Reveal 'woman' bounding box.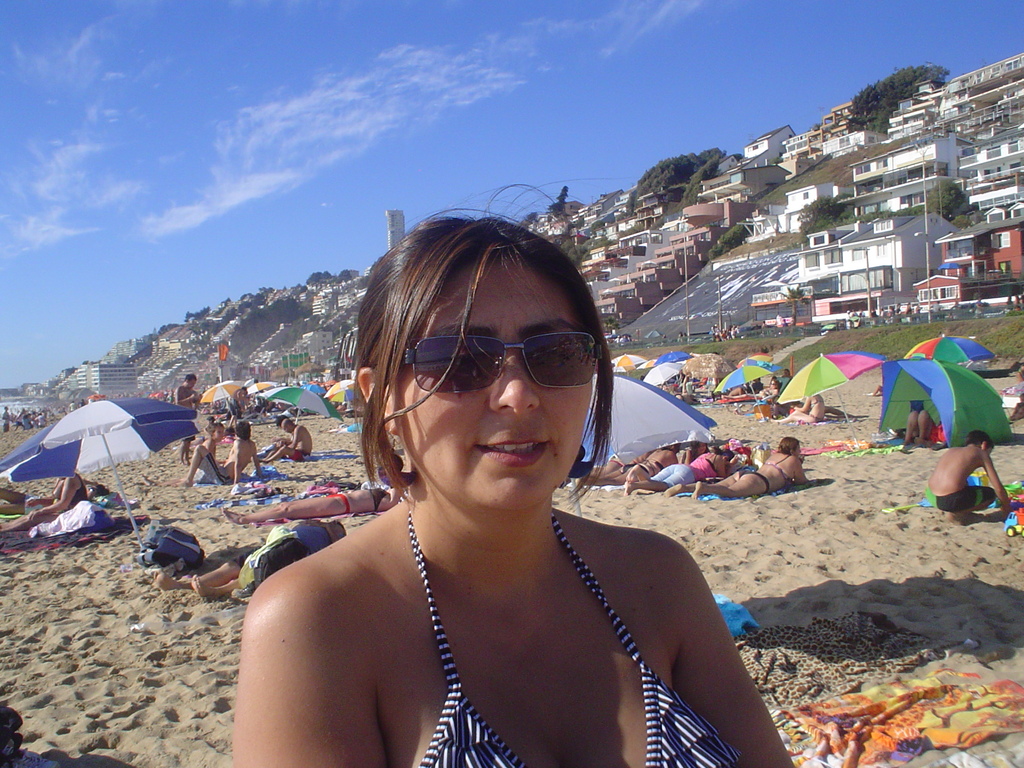
Revealed: rect(620, 444, 735, 497).
